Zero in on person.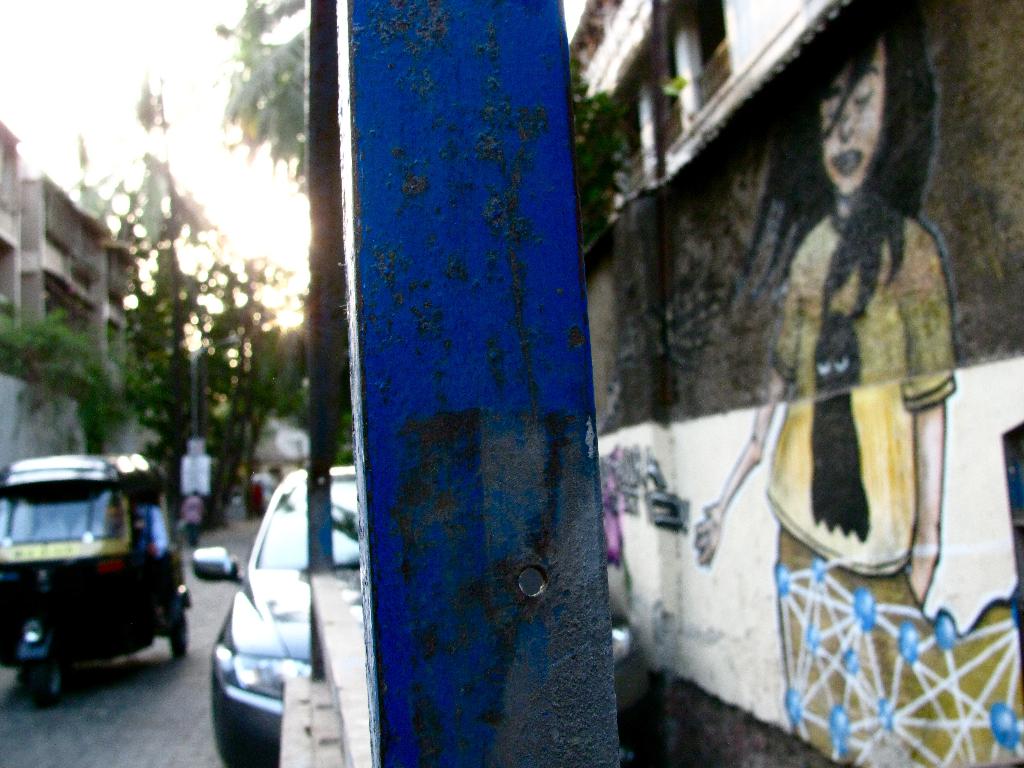
Zeroed in: BBox(177, 492, 207, 550).
